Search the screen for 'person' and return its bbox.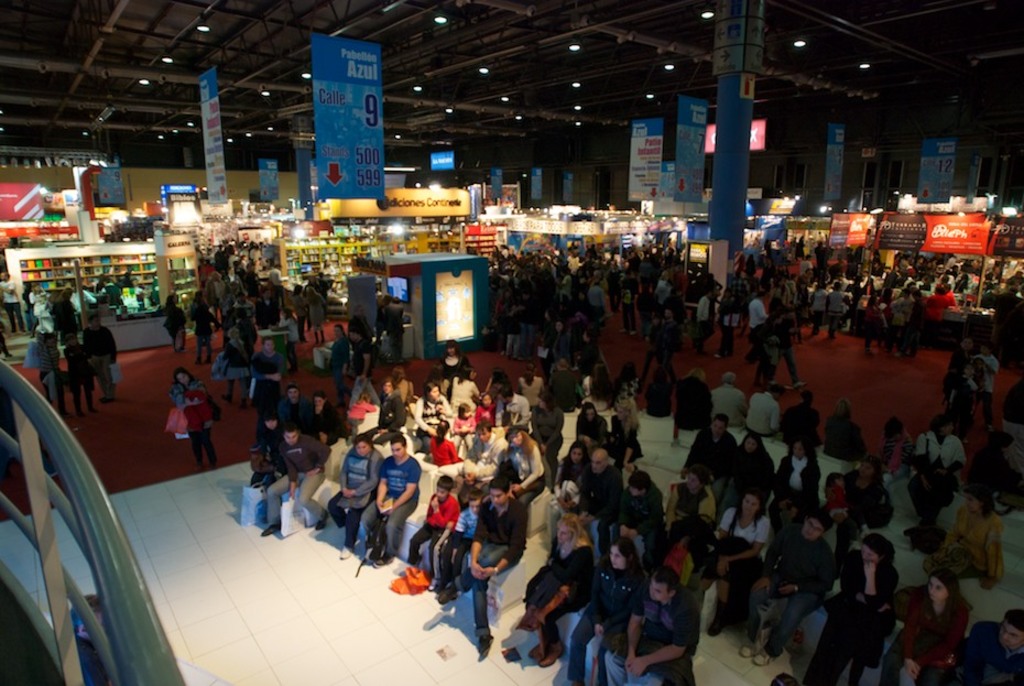
Found: [780, 392, 824, 445].
